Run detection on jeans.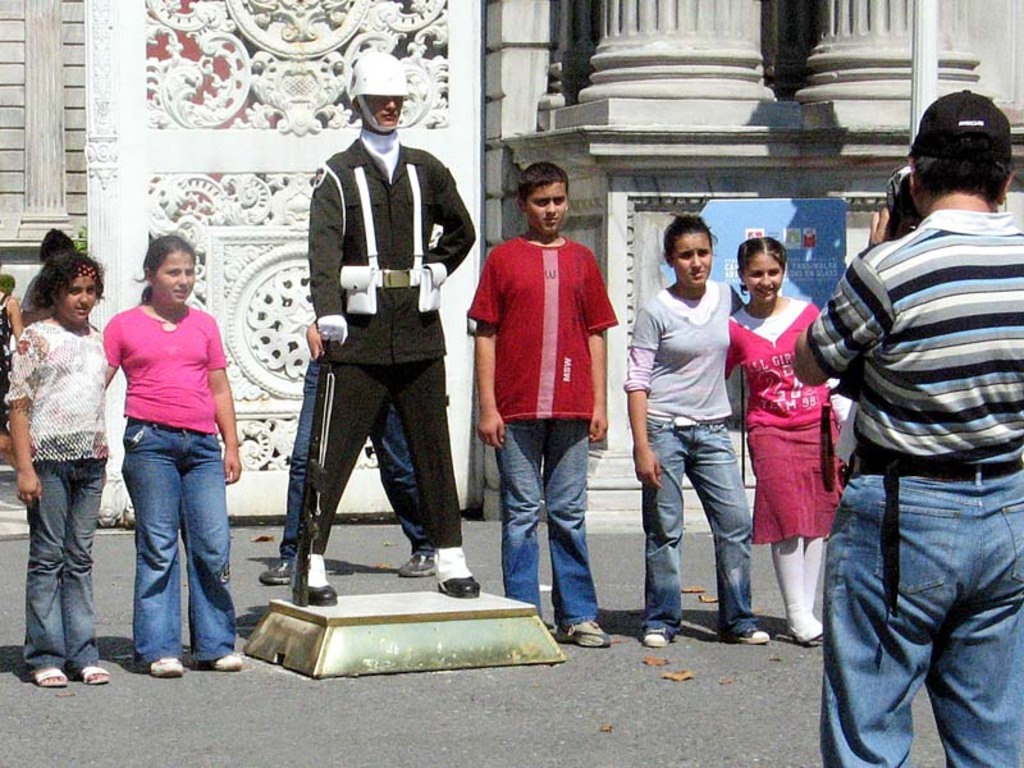
Result: 105, 435, 221, 680.
